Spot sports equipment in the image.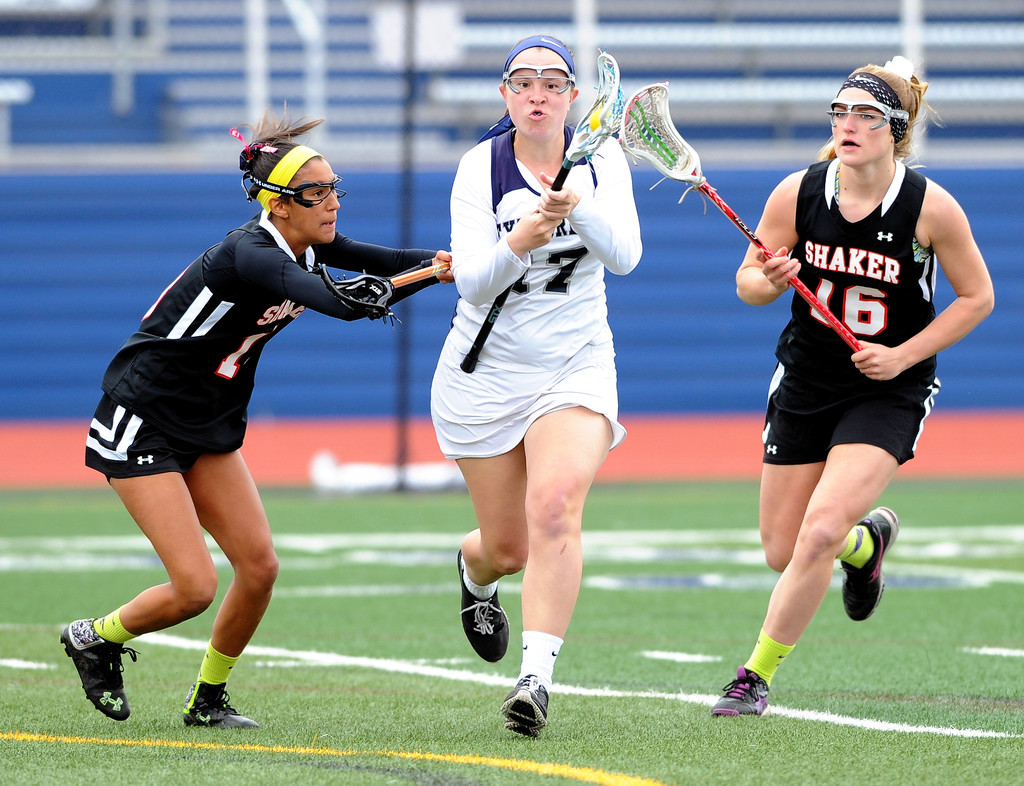
sports equipment found at l=462, t=554, r=513, b=668.
